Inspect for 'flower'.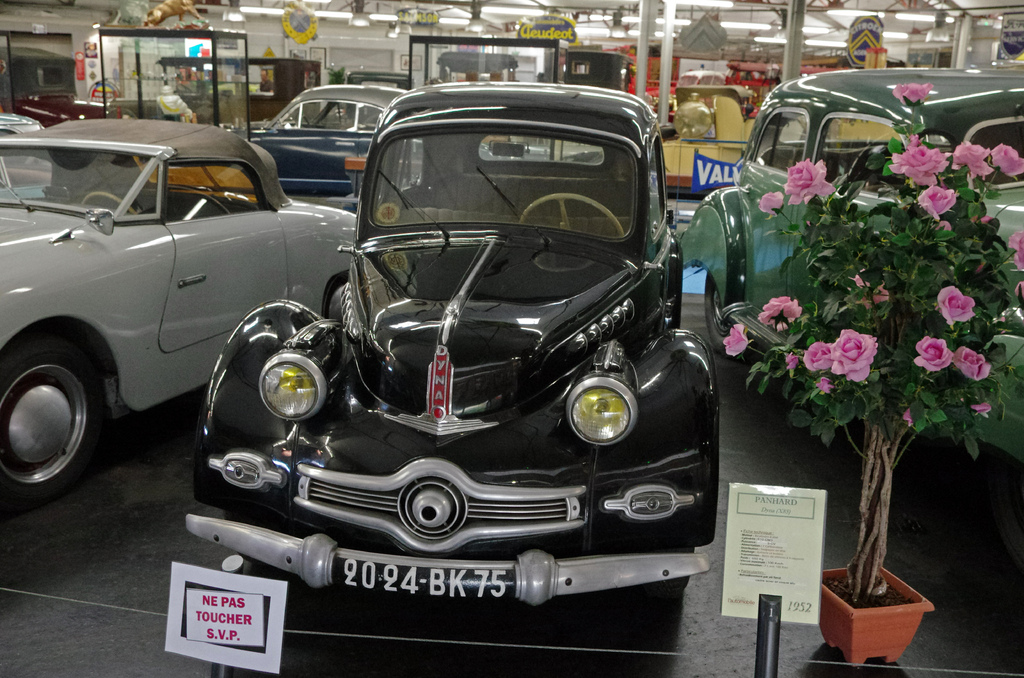
Inspection: region(1009, 231, 1023, 271).
